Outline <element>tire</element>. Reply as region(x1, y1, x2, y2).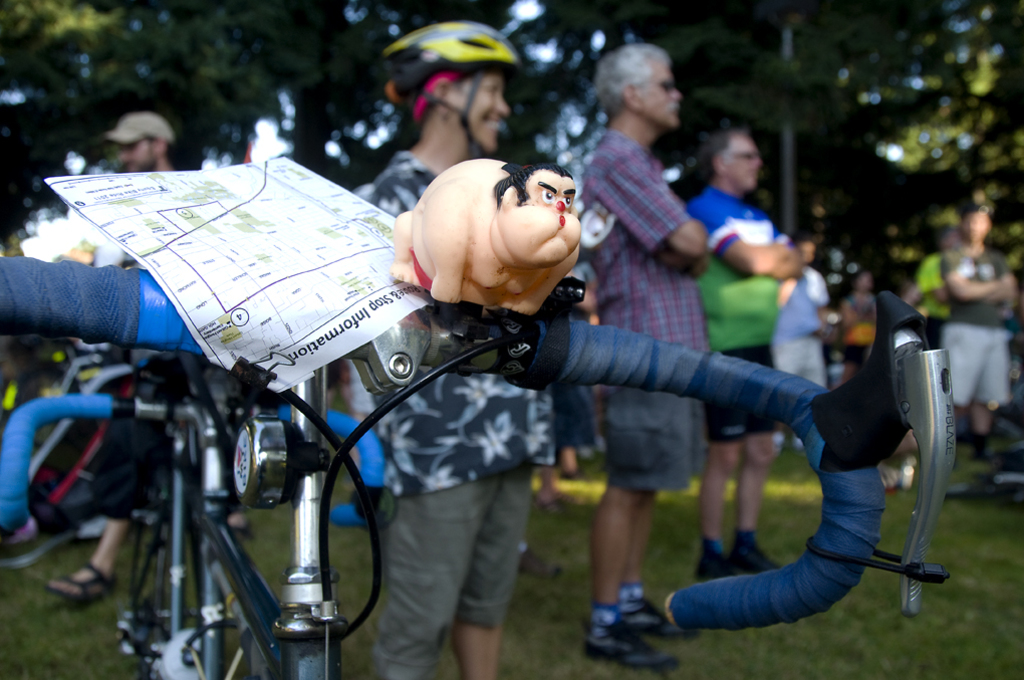
region(132, 464, 172, 636).
